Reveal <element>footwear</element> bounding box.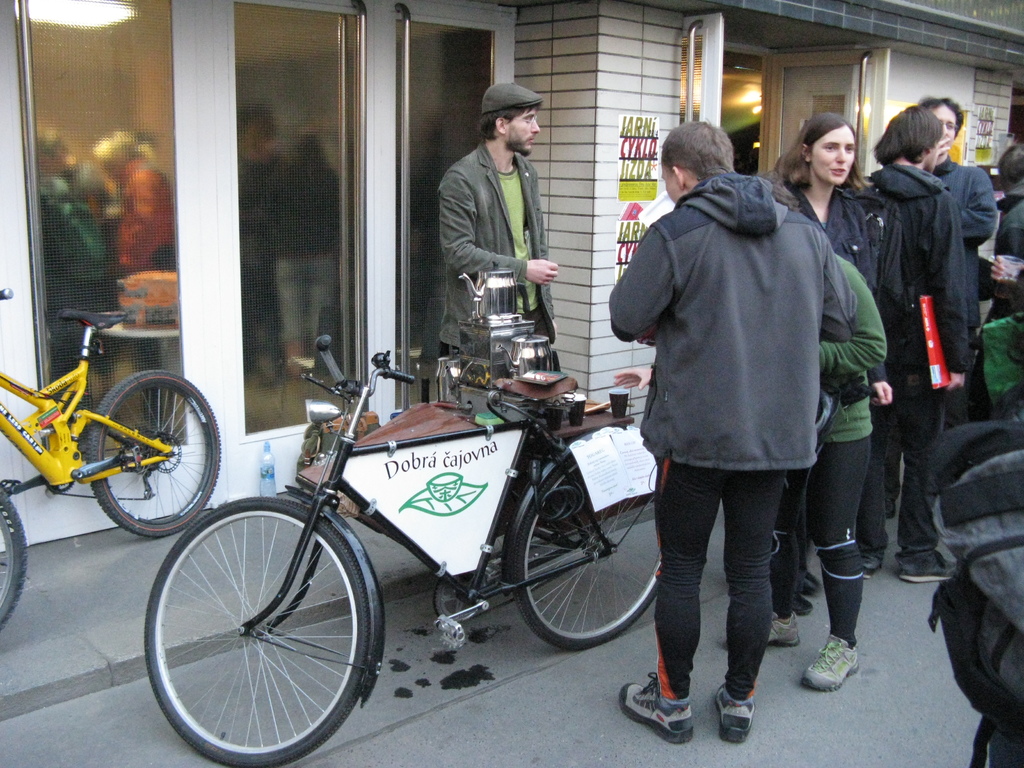
Revealed: [711,684,753,742].
